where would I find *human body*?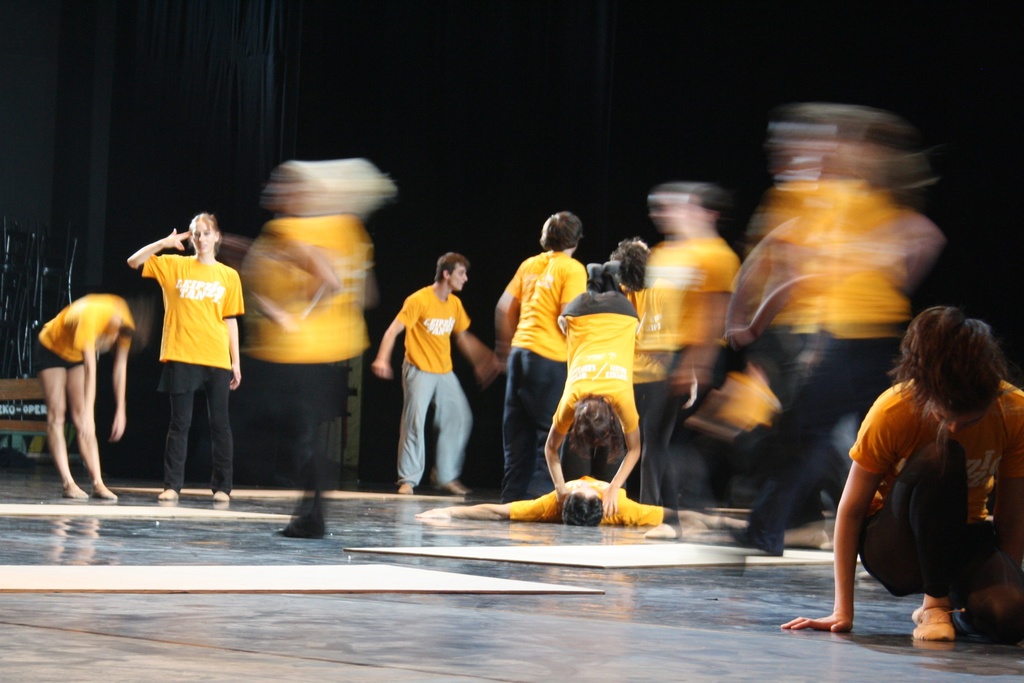
At locate(787, 381, 1023, 655).
